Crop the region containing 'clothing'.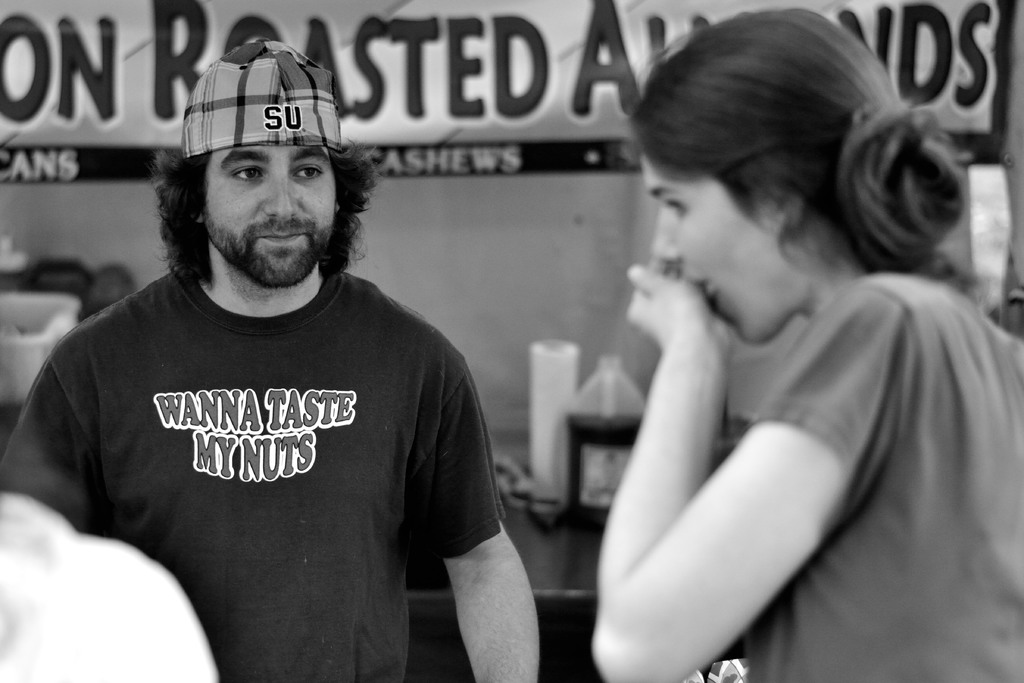
Crop region: locate(750, 263, 1023, 682).
